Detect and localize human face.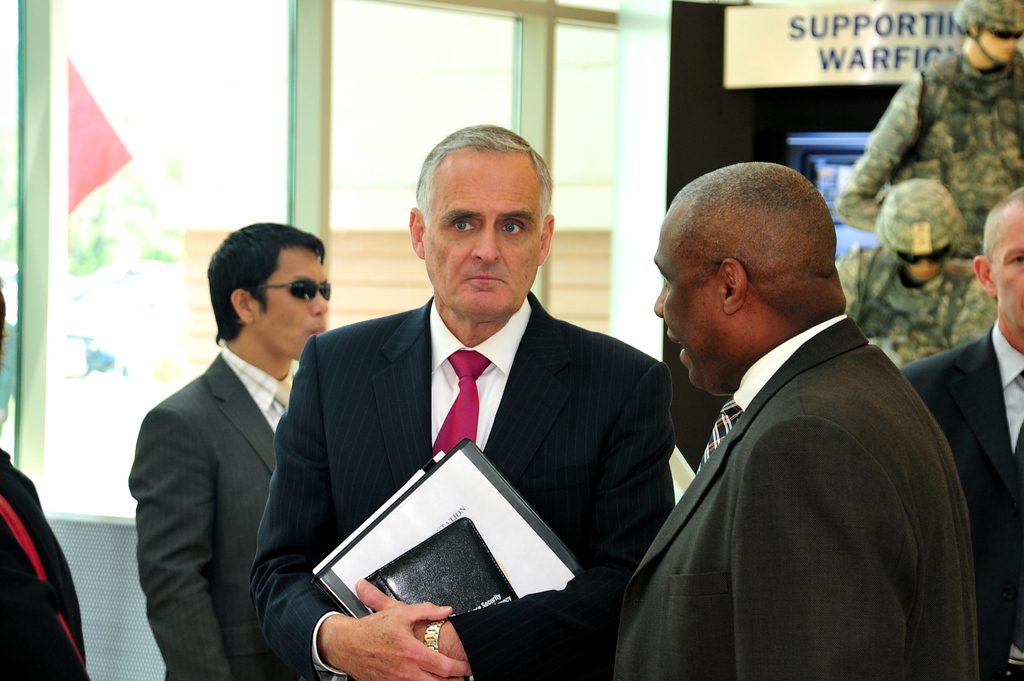
Localized at select_region(980, 28, 1016, 56).
